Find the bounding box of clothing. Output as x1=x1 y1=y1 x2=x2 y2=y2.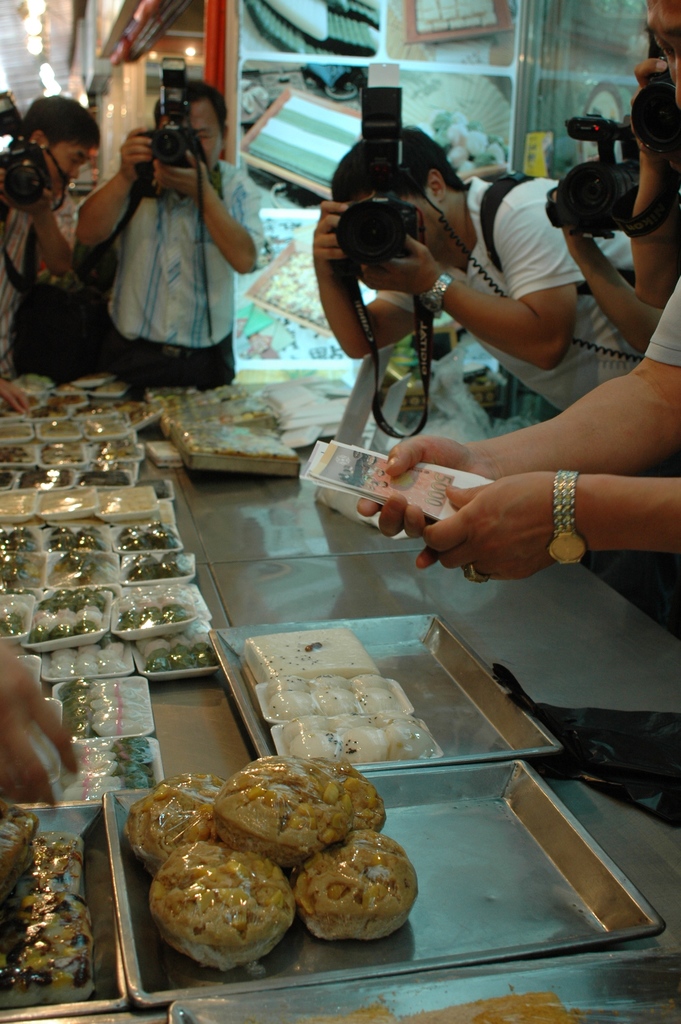
x1=101 y1=156 x2=260 y2=394.
